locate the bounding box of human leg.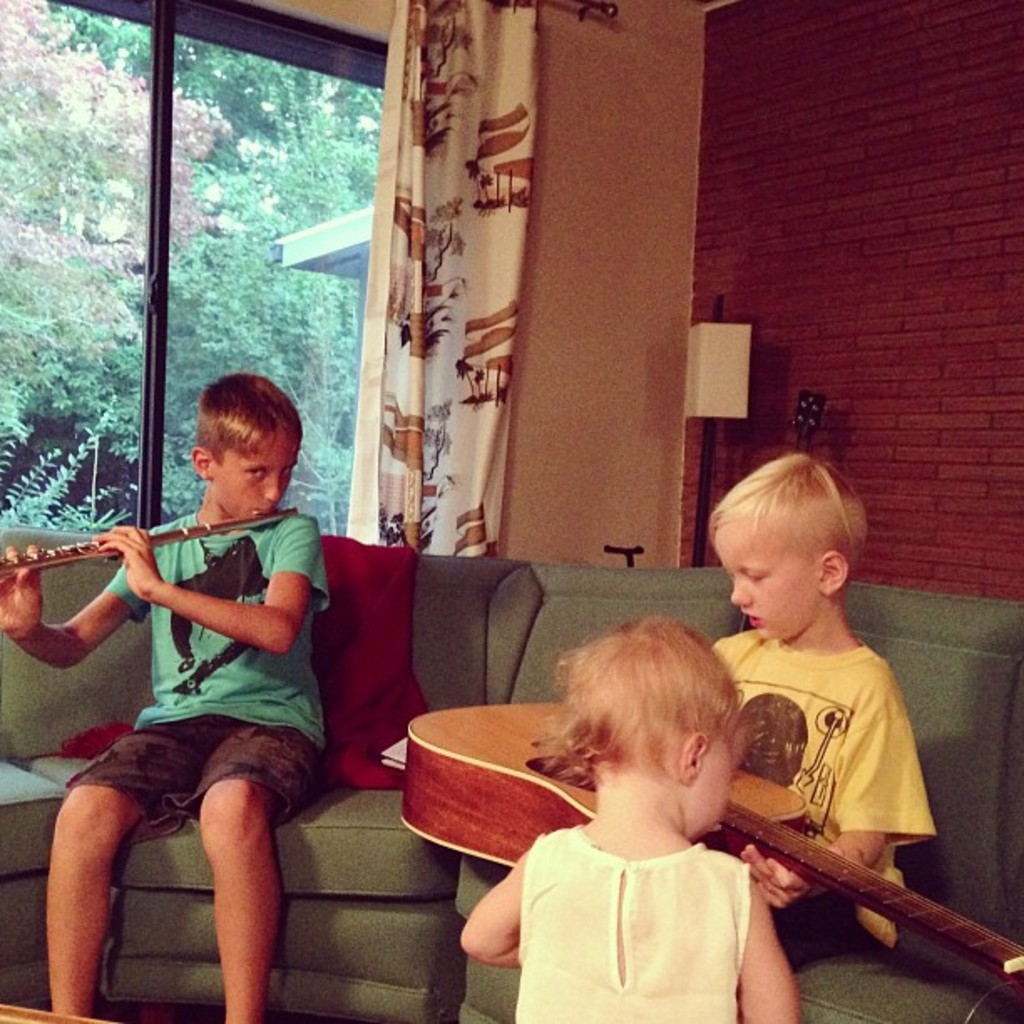
Bounding box: <region>45, 701, 199, 1016</region>.
